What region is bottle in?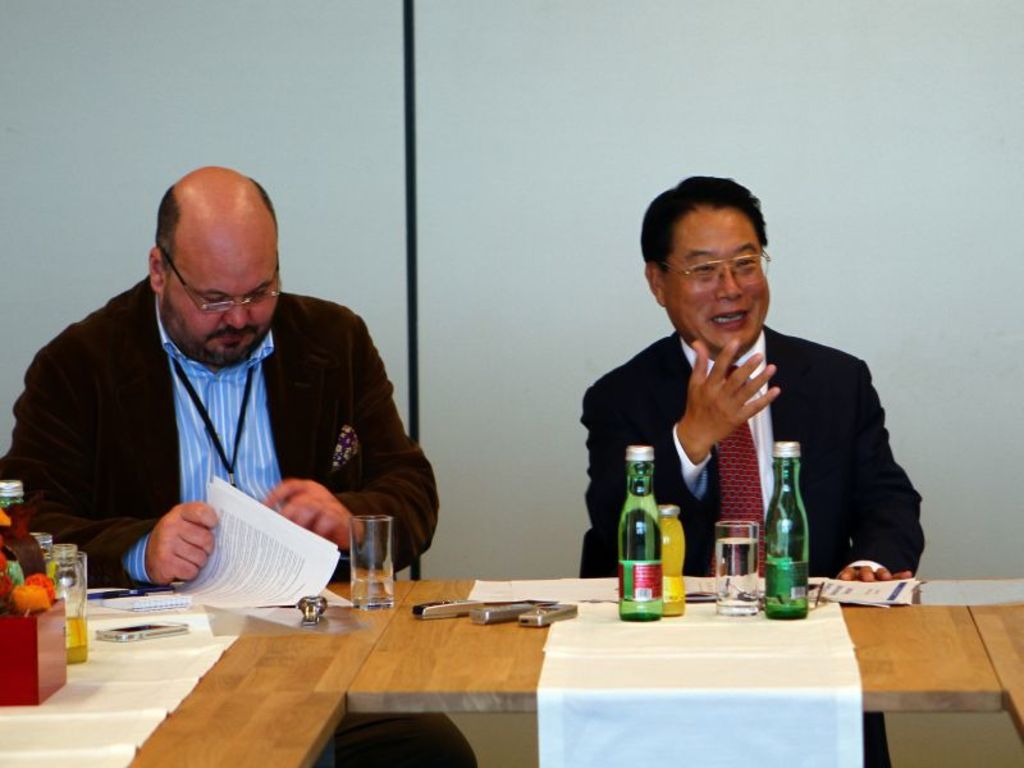
<bbox>765, 443, 809, 613</bbox>.
